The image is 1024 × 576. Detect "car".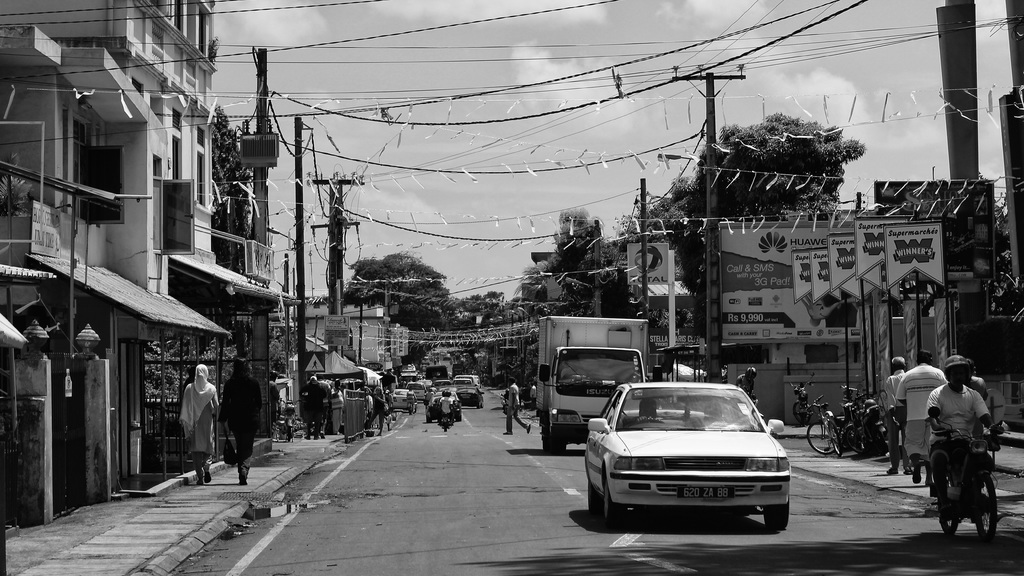
Detection: [390,389,413,408].
